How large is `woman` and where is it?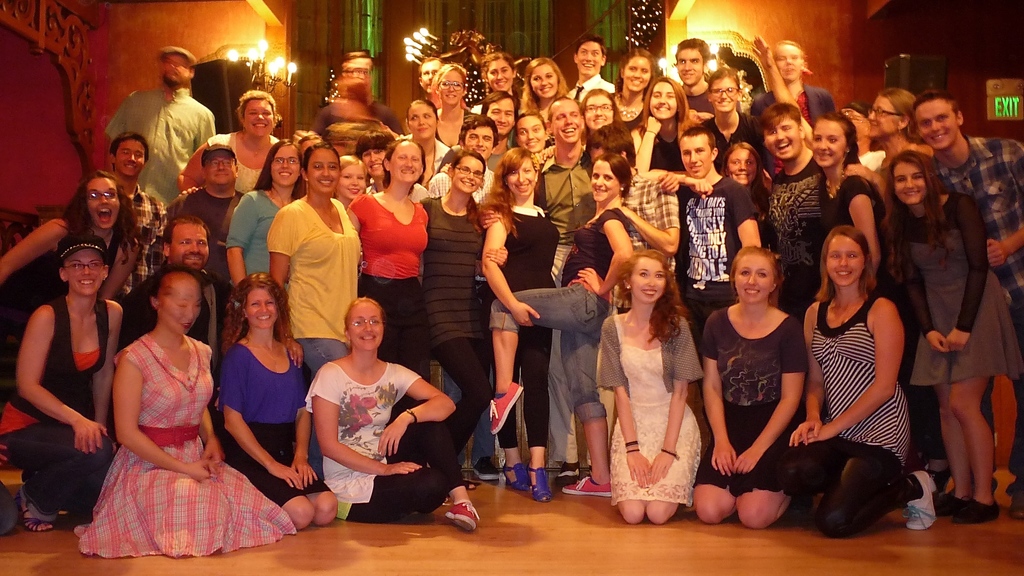
Bounding box: detection(435, 63, 472, 146).
